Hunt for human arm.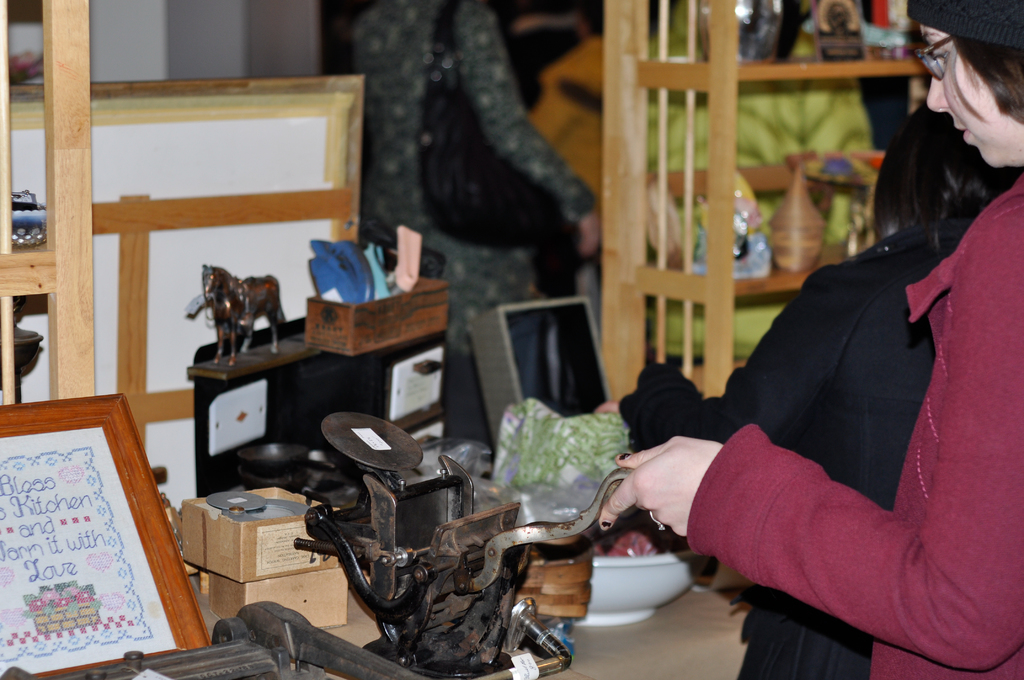
Hunted down at left=591, top=261, right=844, bottom=449.
